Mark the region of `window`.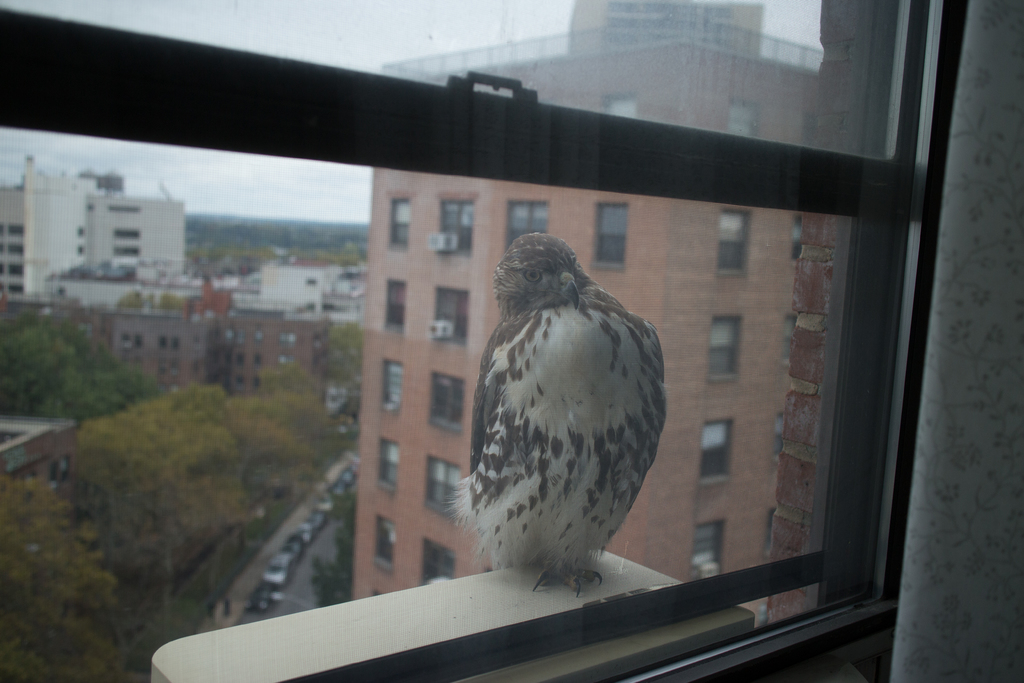
Region: {"x1": 8, "y1": 226, "x2": 25, "y2": 236}.
